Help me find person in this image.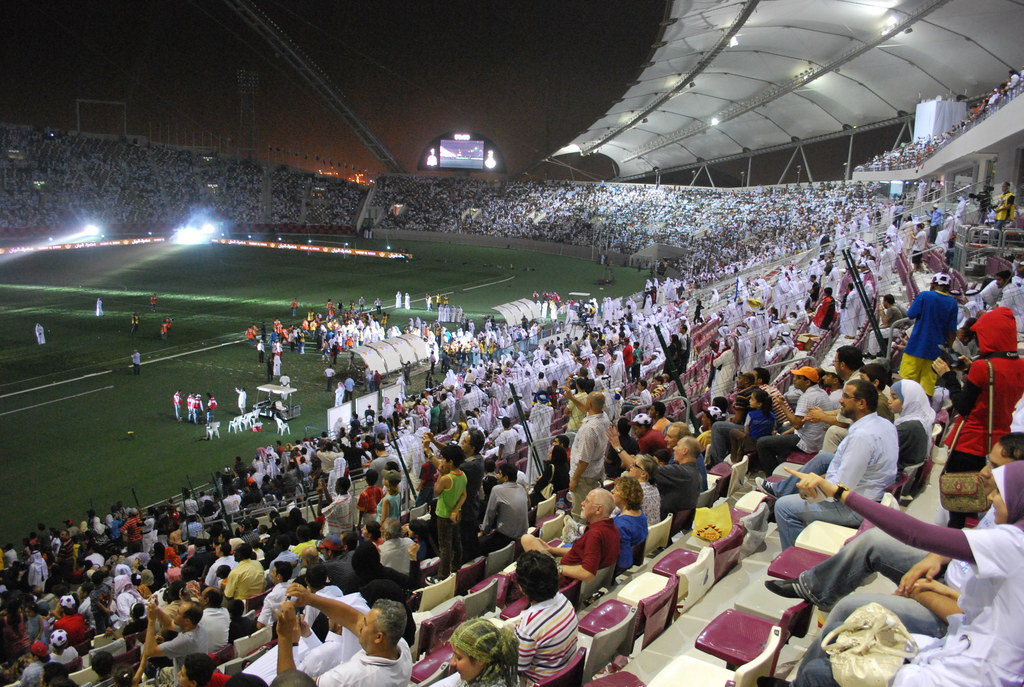
Found it: pyautogui.locateOnScreen(35, 319, 45, 345).
